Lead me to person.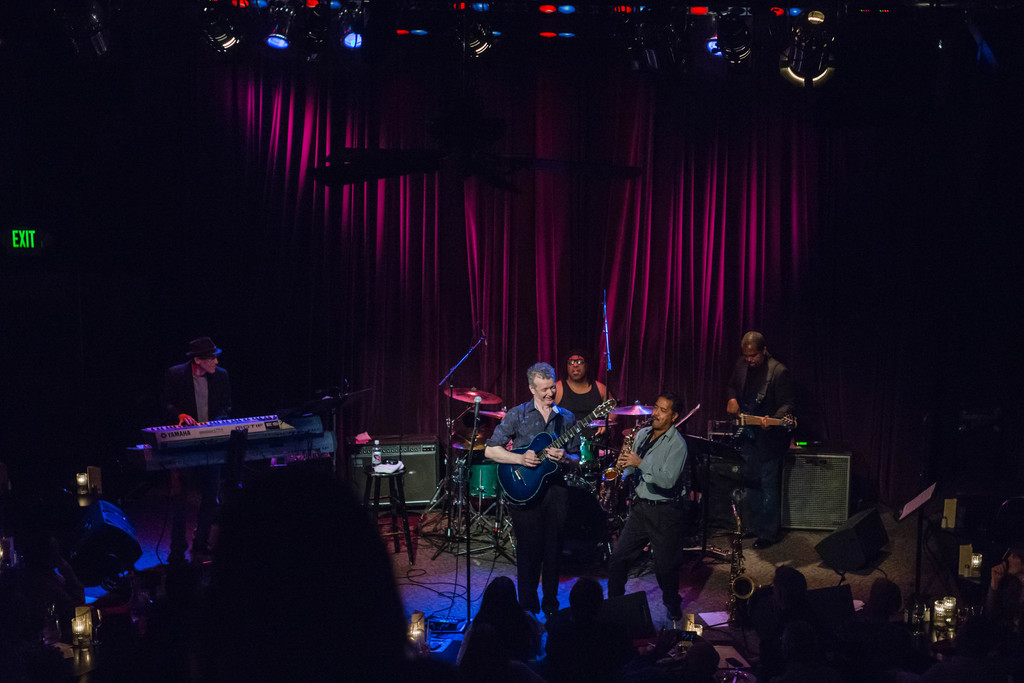
Lead to [555, 354, 612, 472].
